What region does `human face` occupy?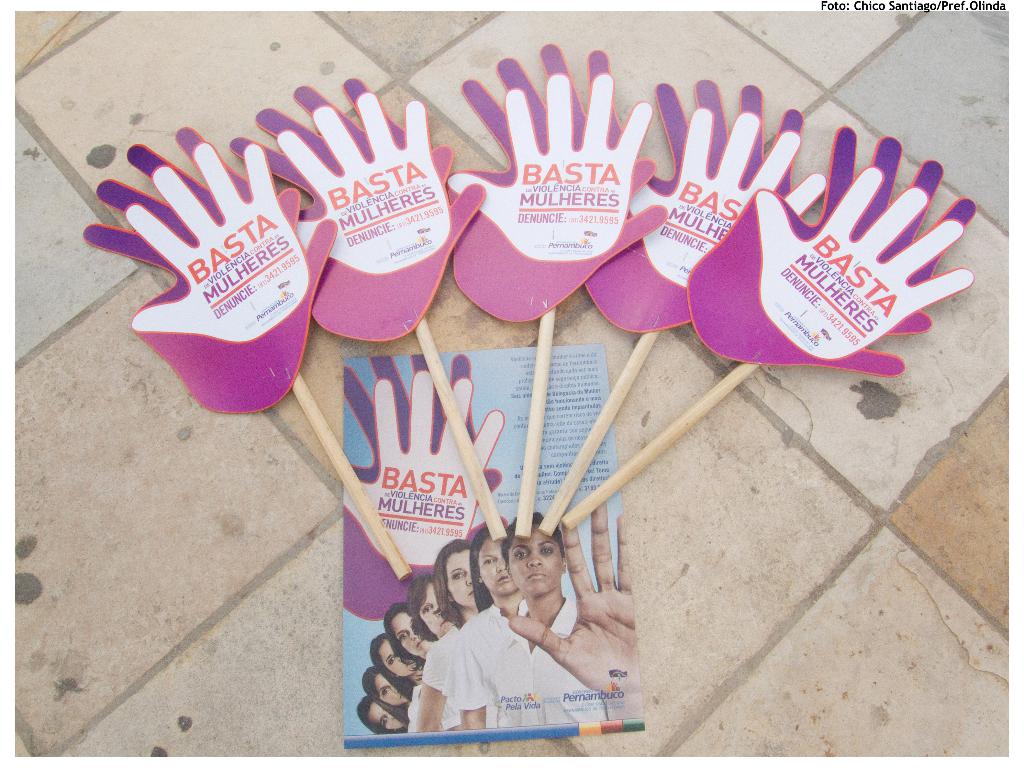
447 551 476 607.
